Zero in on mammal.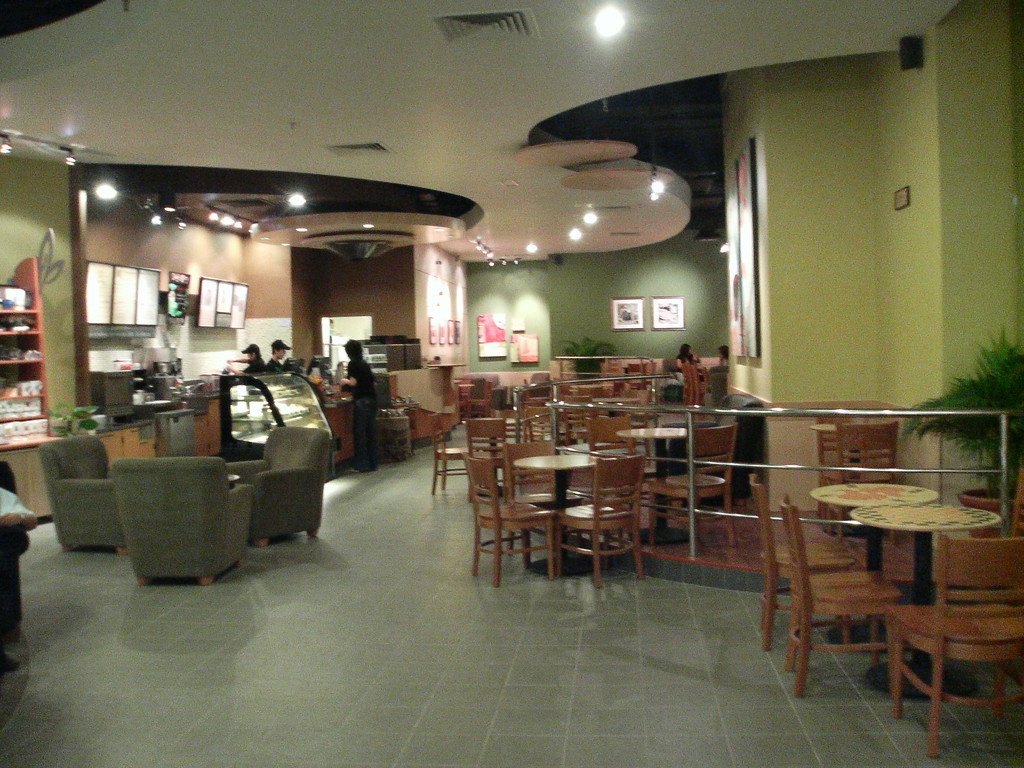
Zeroed in: <bbox>225, 345, 262, 376</bbox>.
